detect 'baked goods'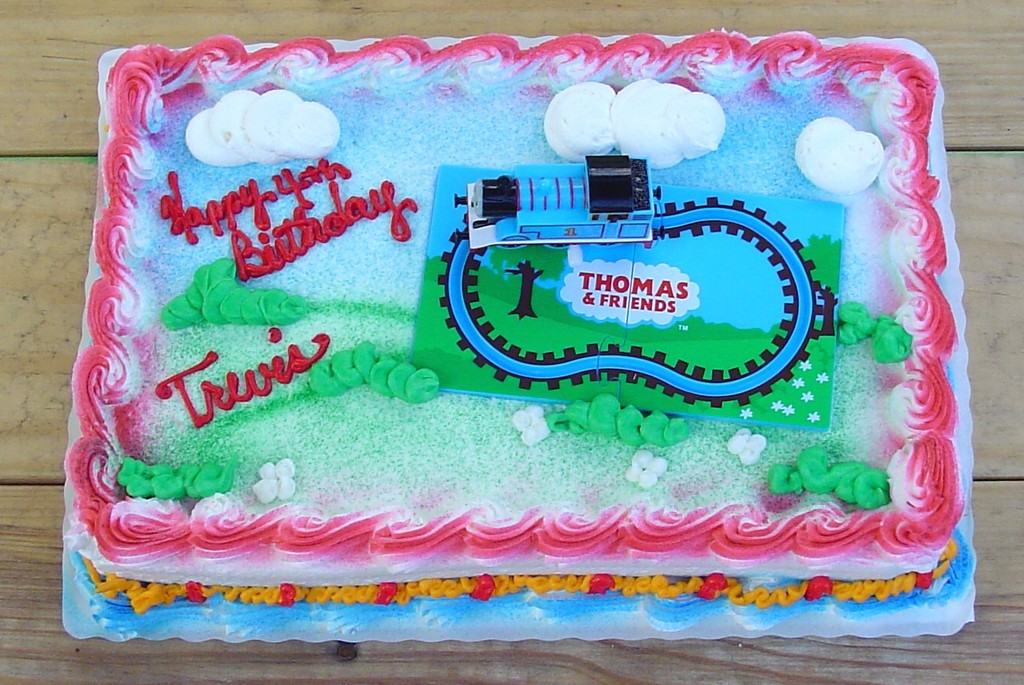
[left=59, top=17, right=992, bottom=647]
